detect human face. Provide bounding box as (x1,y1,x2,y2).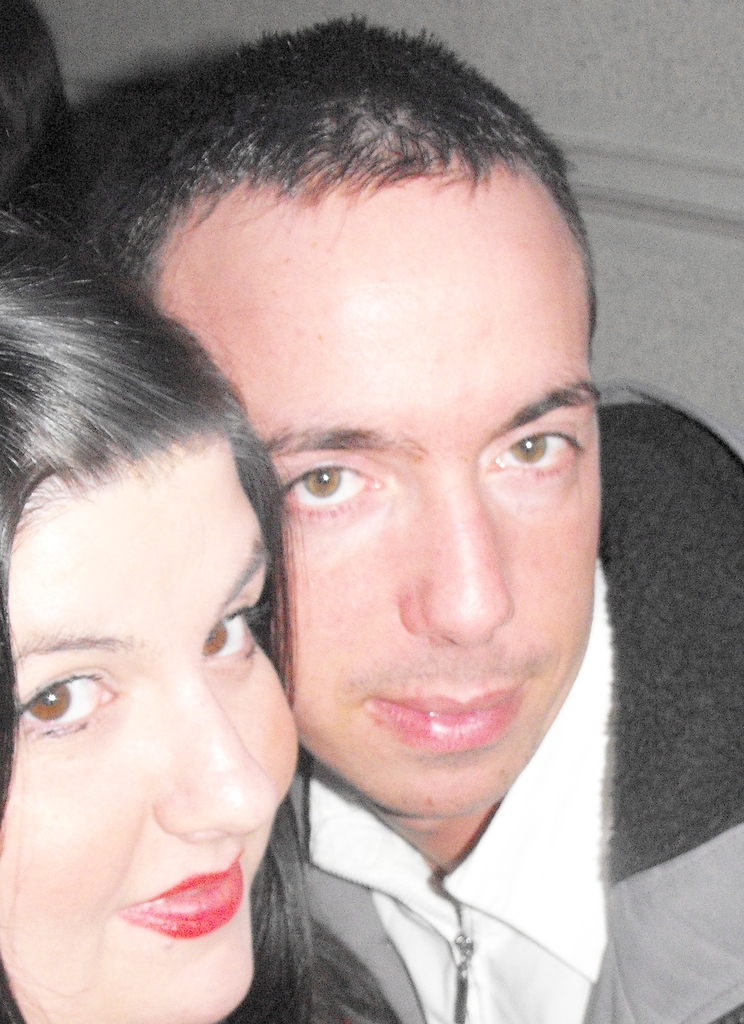
(156,179,606,824).
